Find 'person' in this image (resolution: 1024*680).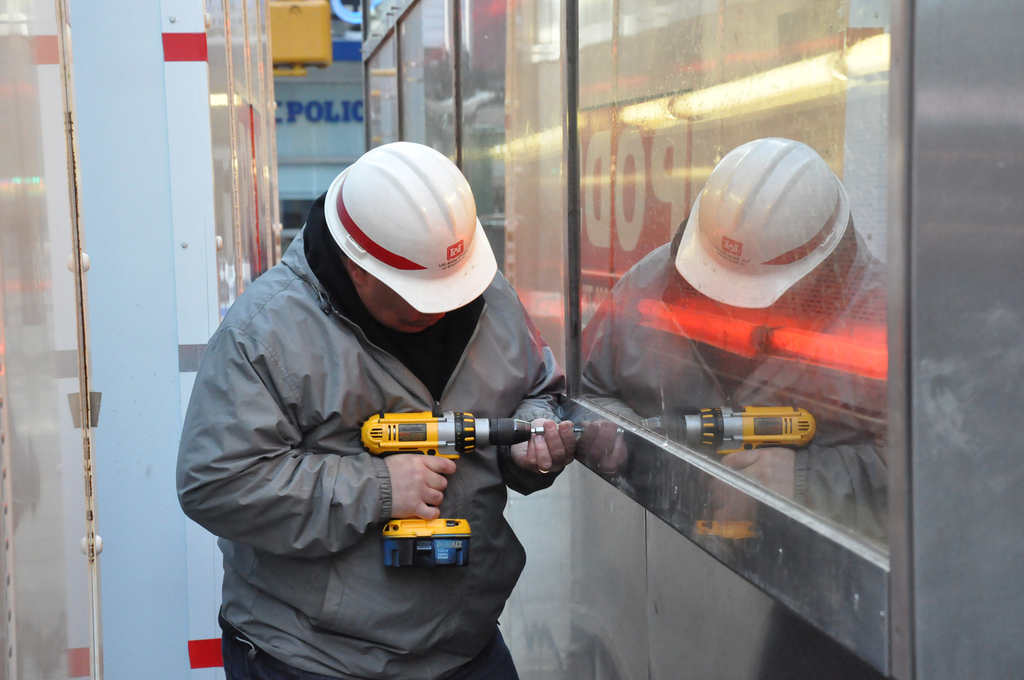
bbox(180, 145, 582, 674).
